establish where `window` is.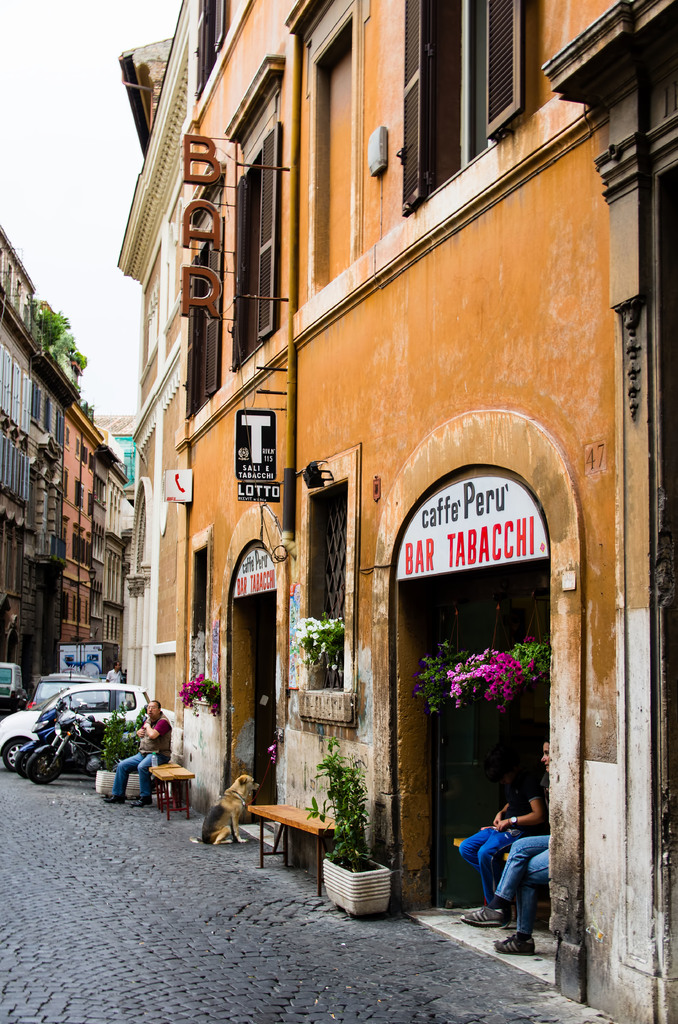
Established at rect(29, 380, 41, 422).
